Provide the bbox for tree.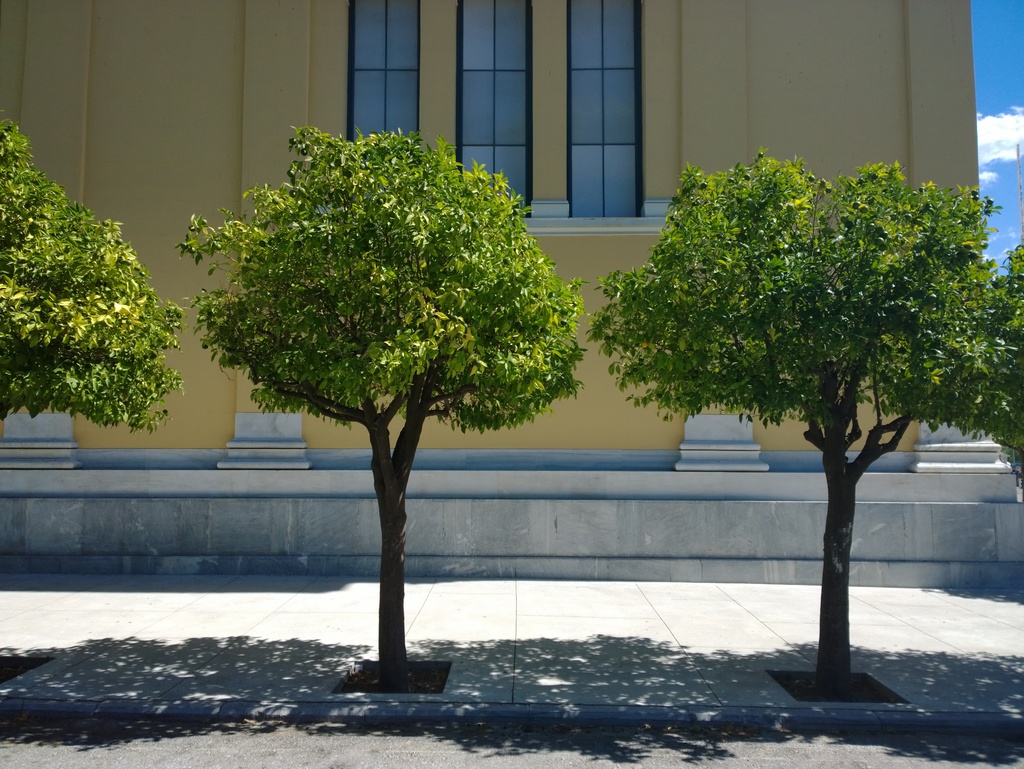
[x1=586, y1=151, x2=1023, y2=684].
